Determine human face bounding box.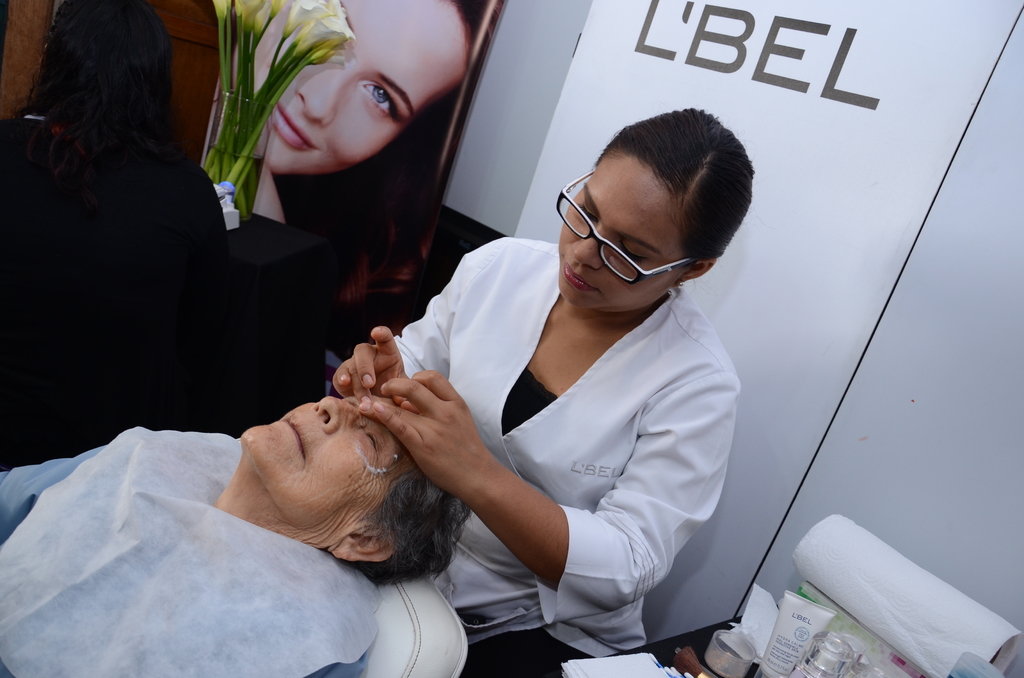
Determined: left=556, top=149, right=684, bottom=305.
